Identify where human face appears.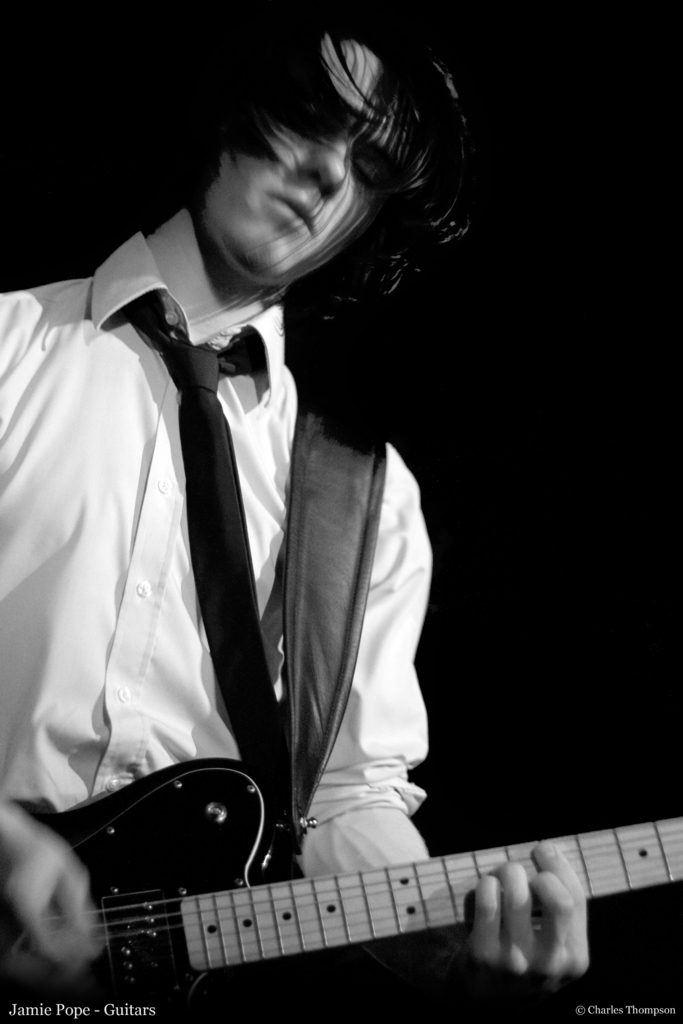
Appears at {"x1": 211, "y1": 48, "x2": 395, "y2": 266}.
